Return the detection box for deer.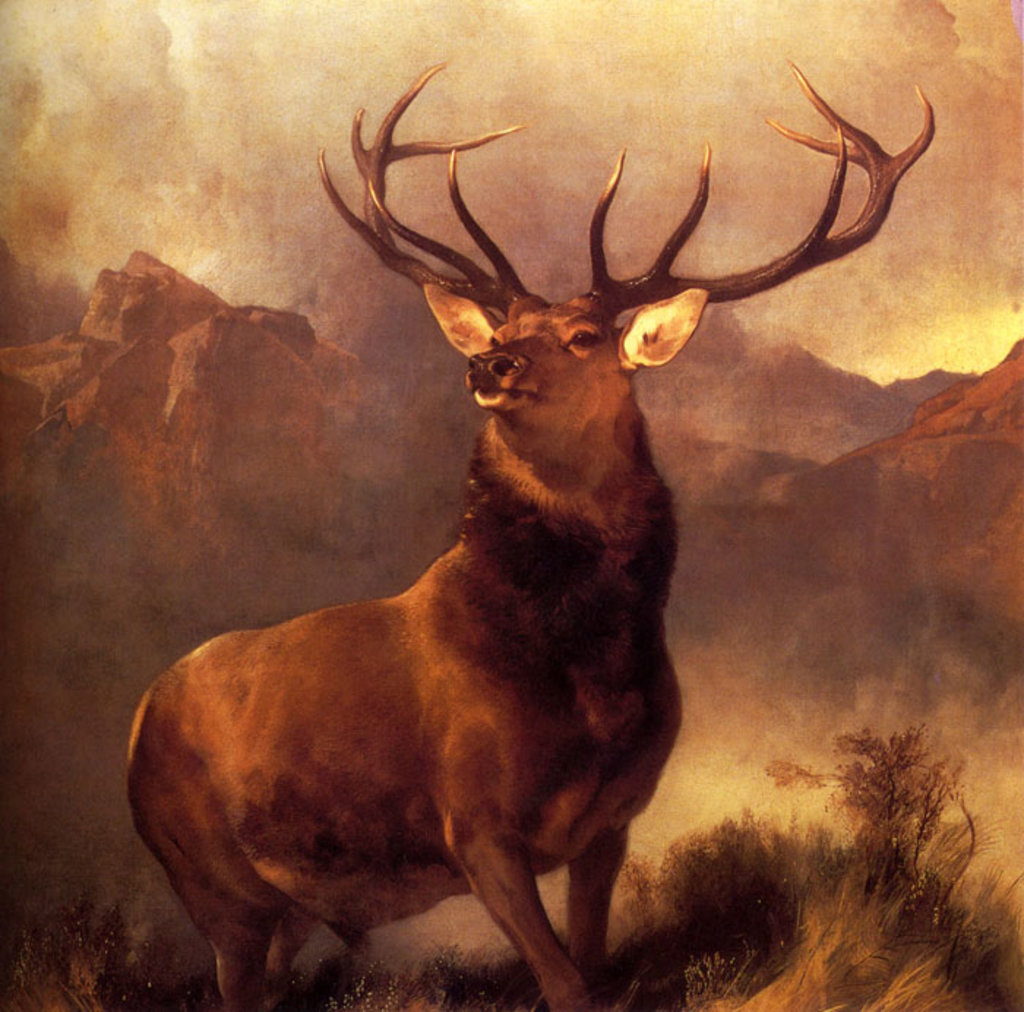
{"left": 127, "top": 60, "right": 941, "bottom": 1011}.
